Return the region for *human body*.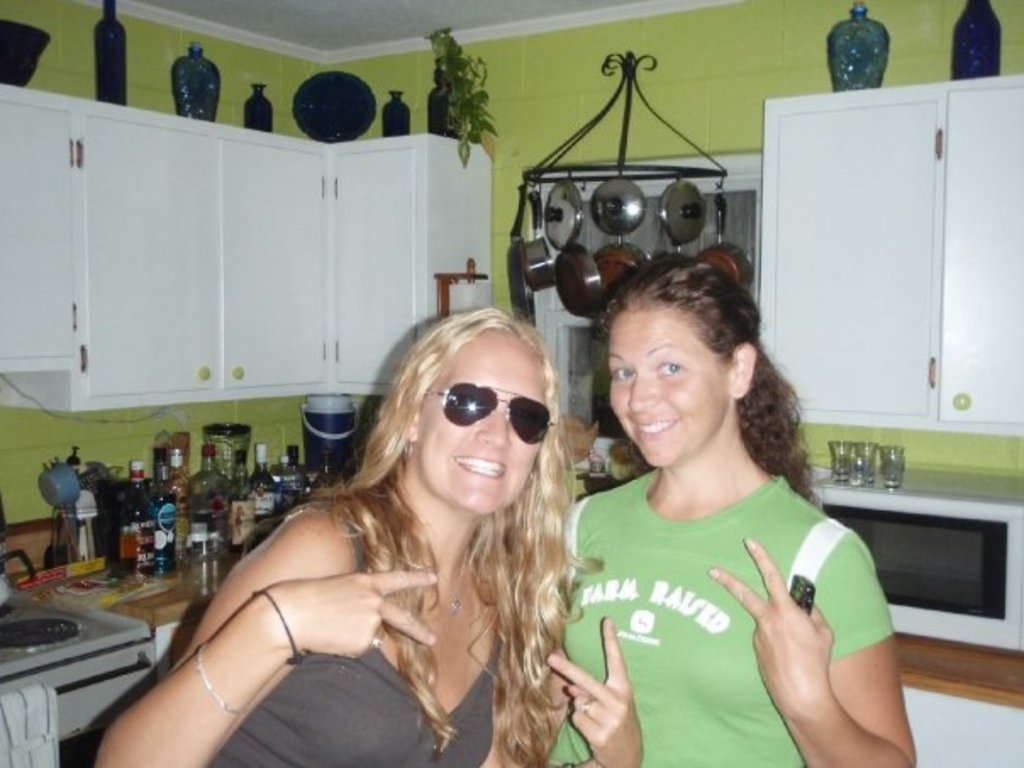
<region>107, 329, 605, 749</region>.
